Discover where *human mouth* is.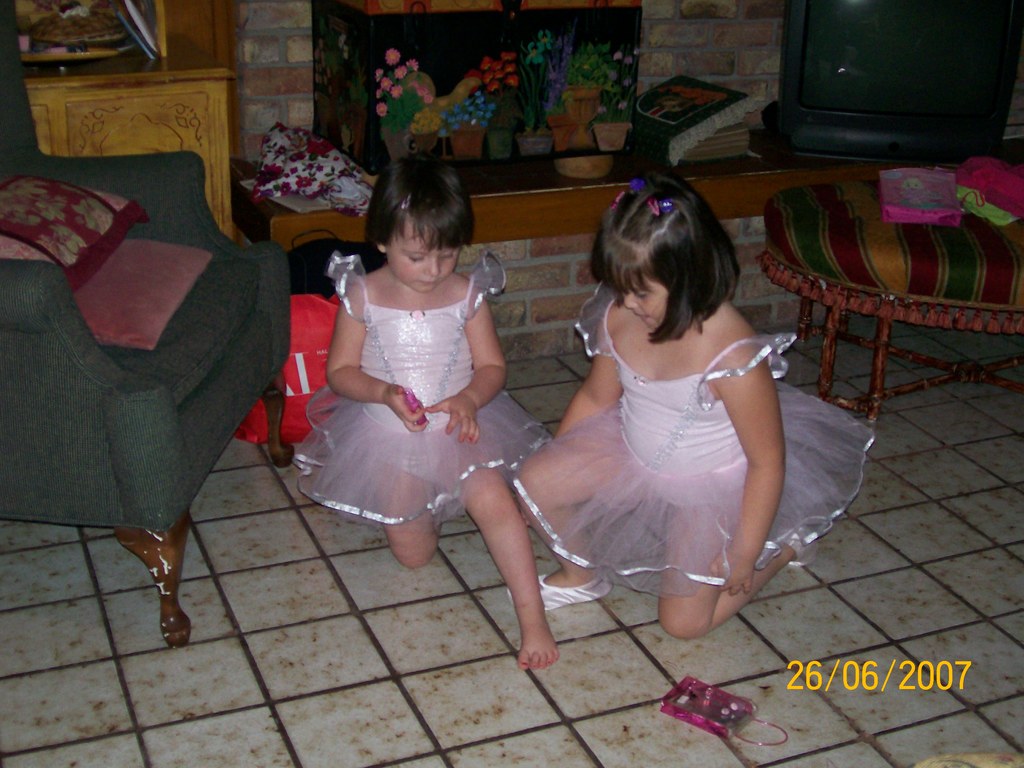
Discovered at box=[413, 275, 442, 286].
